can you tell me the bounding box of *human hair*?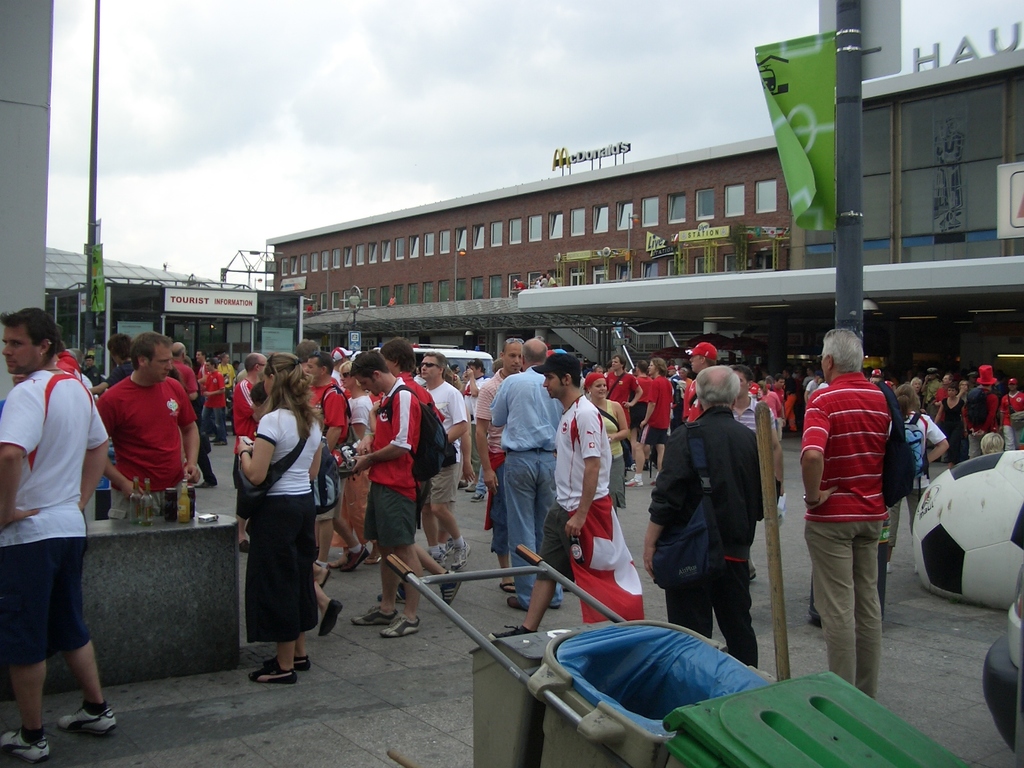
bbox=[351, 352, 390, 382].
